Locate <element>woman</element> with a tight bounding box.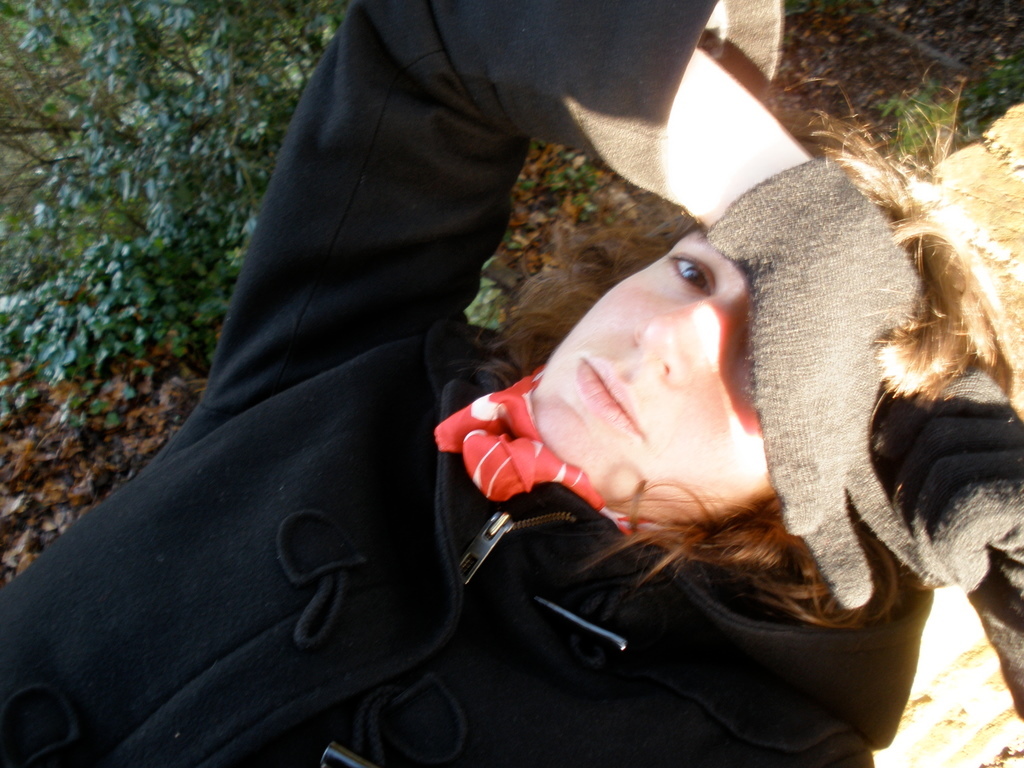
[left=0, top=0, right=1023, bottom=767].
